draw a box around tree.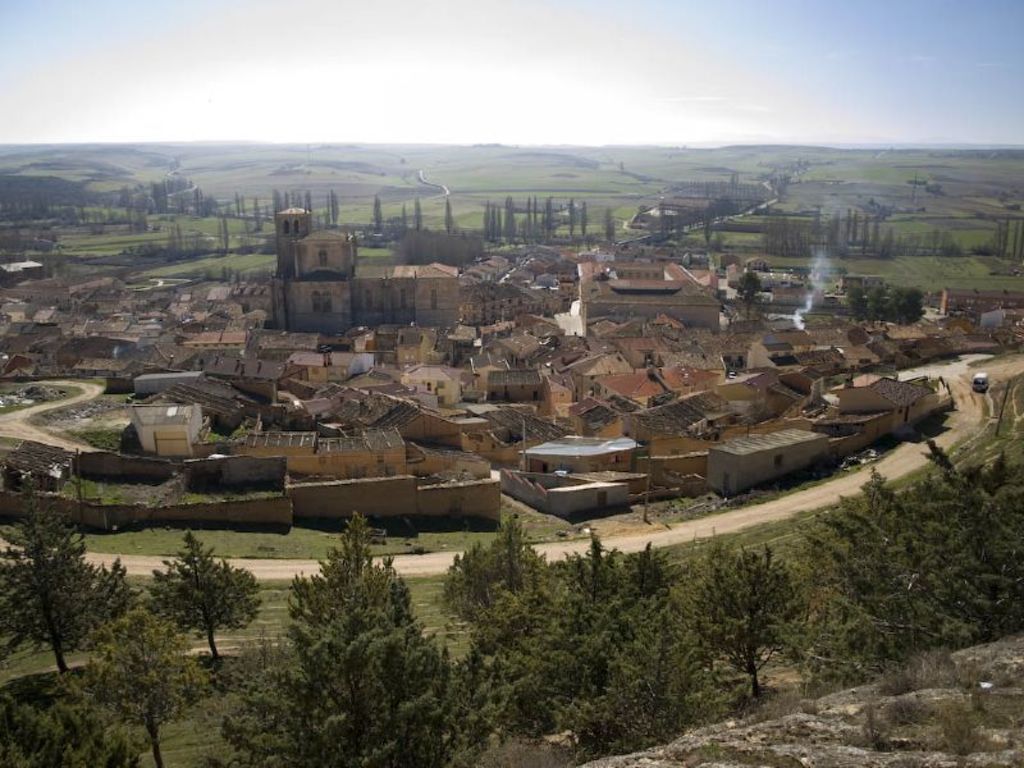
Rect(410, 193, 422, 228).
